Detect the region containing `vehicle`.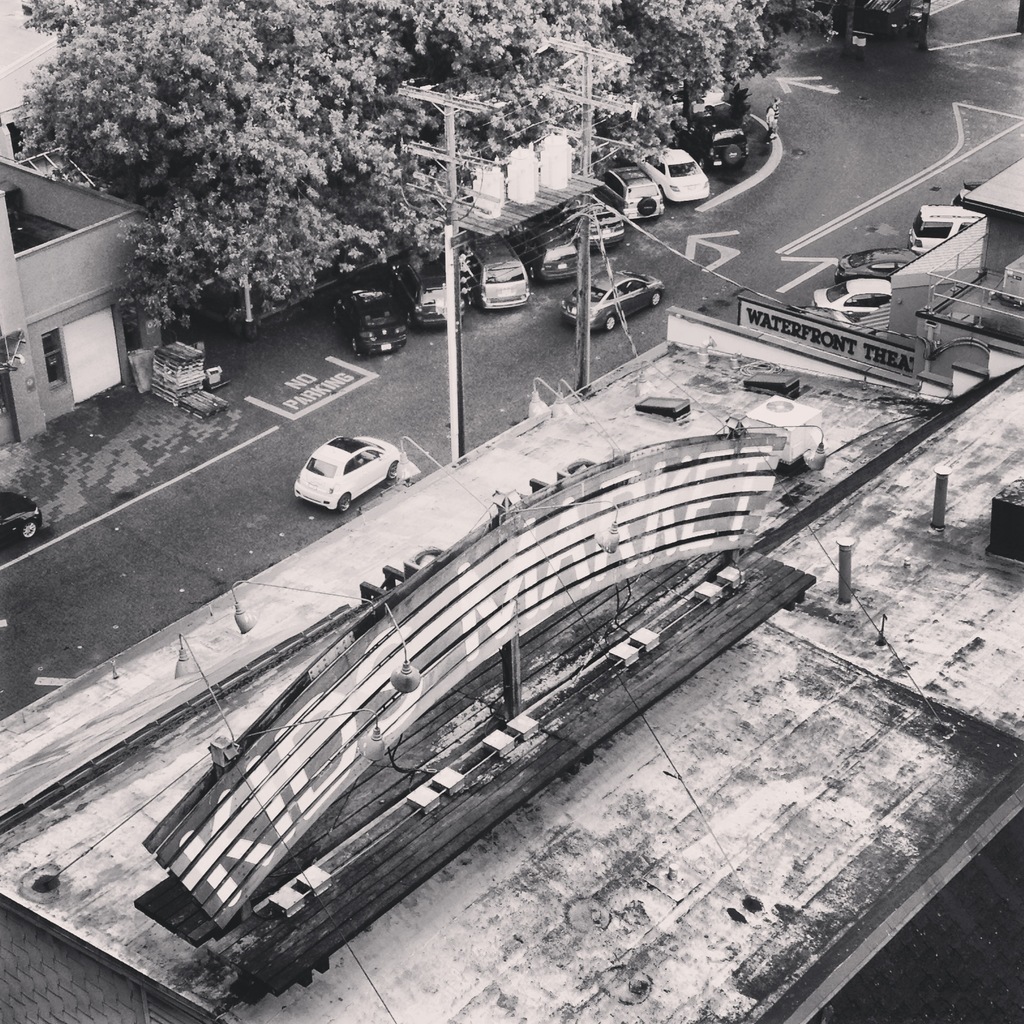
(x1=401, y1=242, x2=462, y2=330).
